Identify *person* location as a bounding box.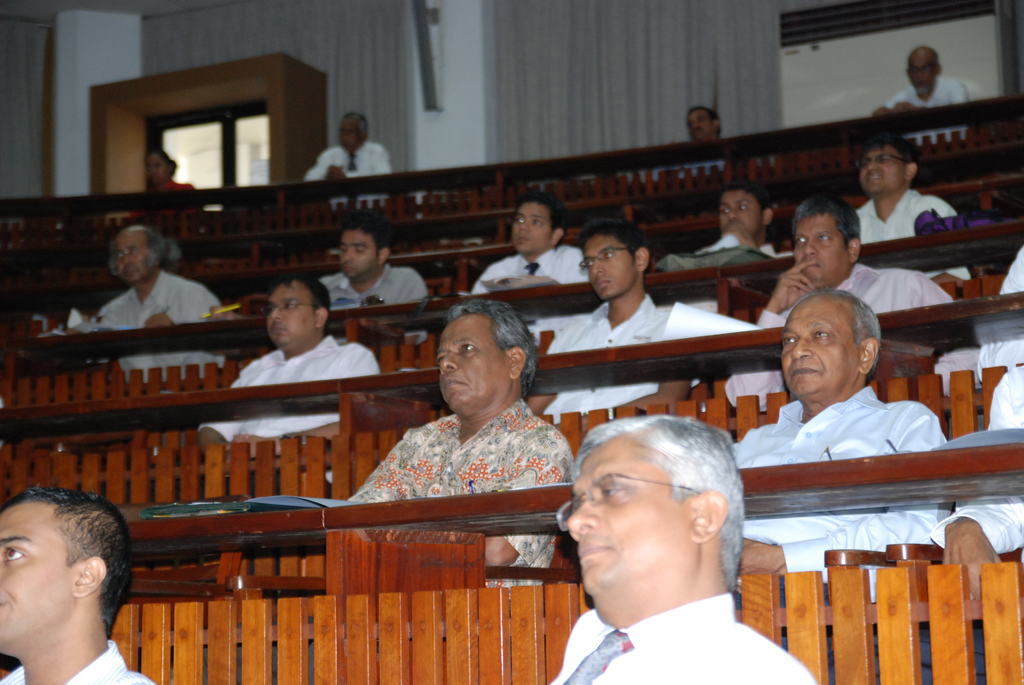
Rect(722, 191, 959, 421).
